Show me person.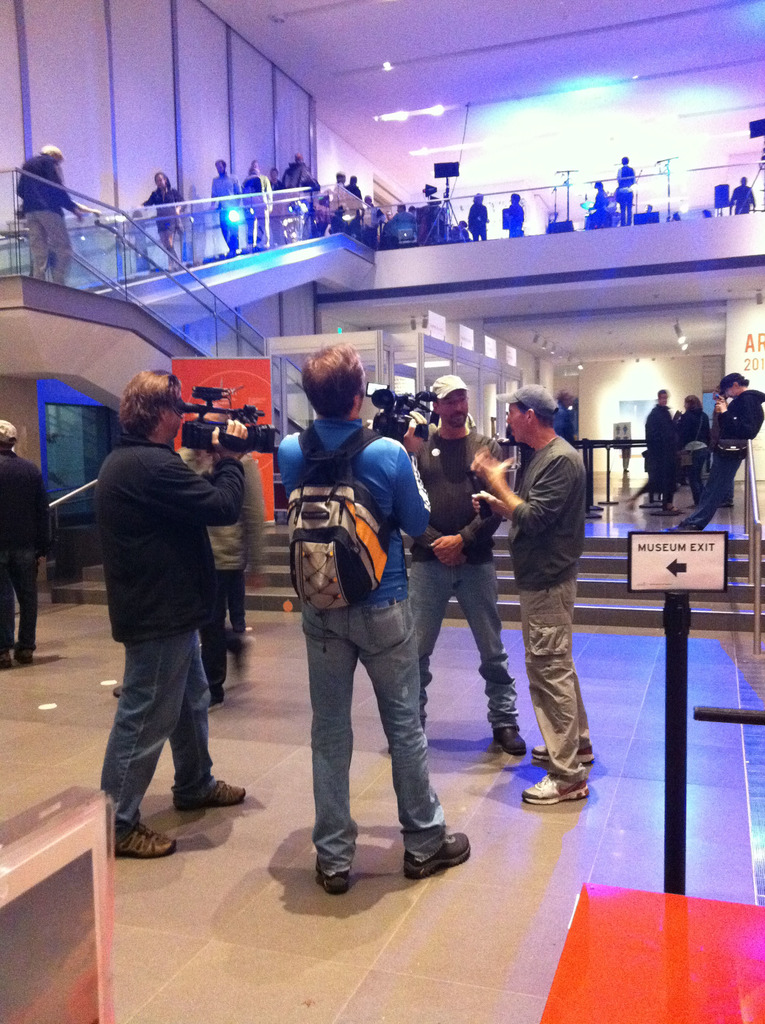
person is here: <bbox>175, 397, 275, 715</bbox>.
